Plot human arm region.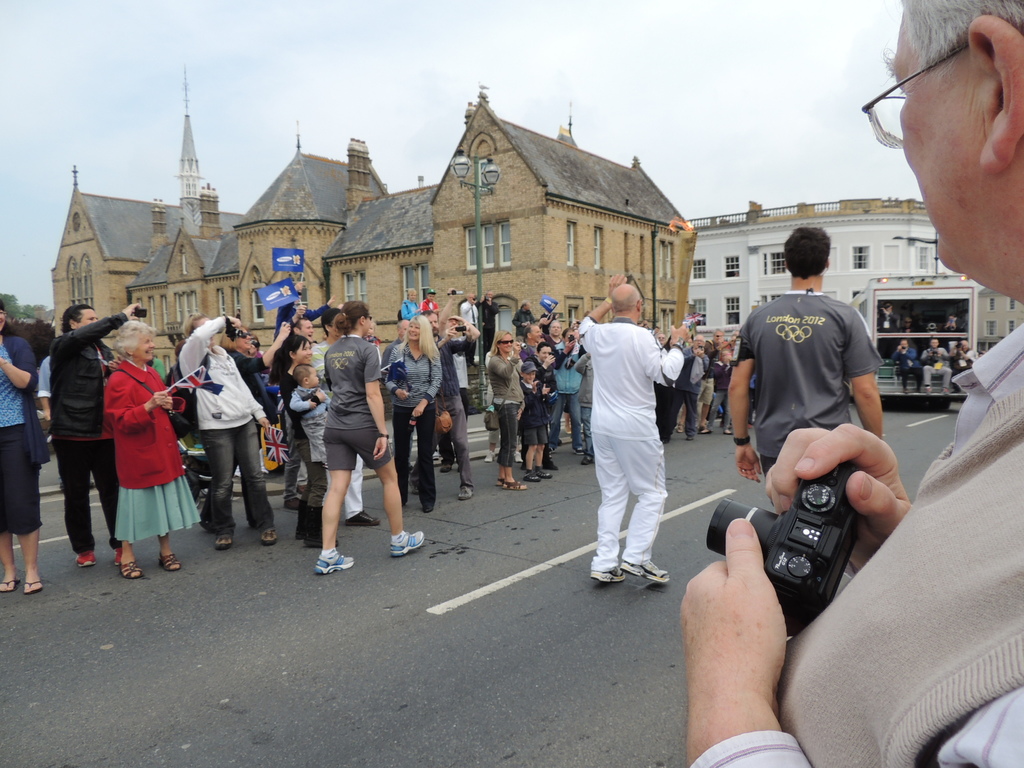
Plotted at 108, 361, 159, 427.
